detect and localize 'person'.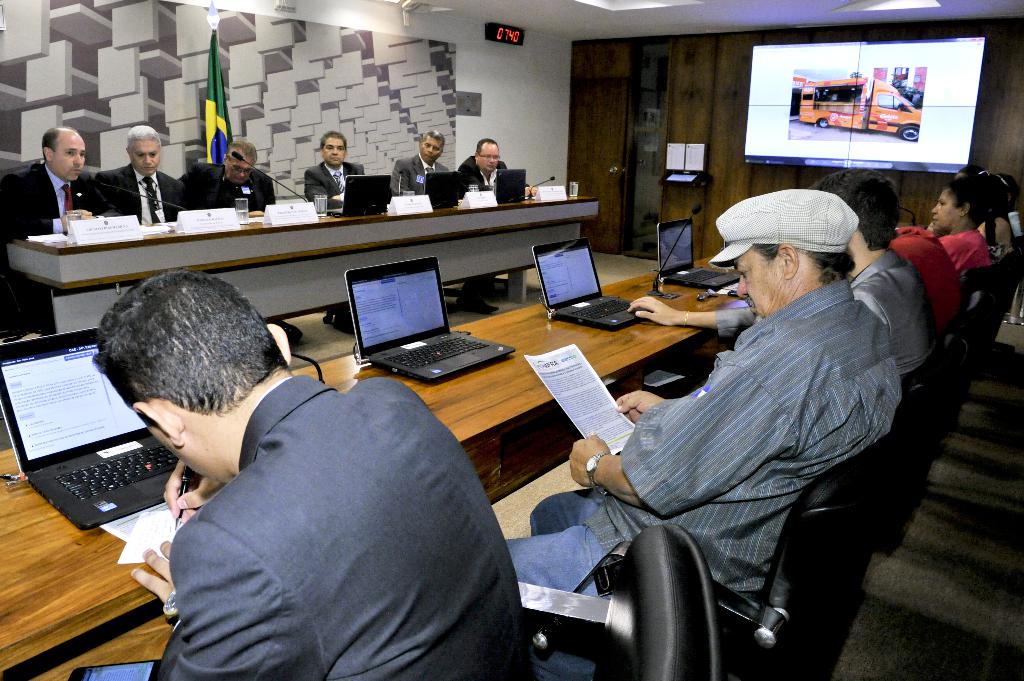
Localized at select_region(815, 170, 934, 390).
